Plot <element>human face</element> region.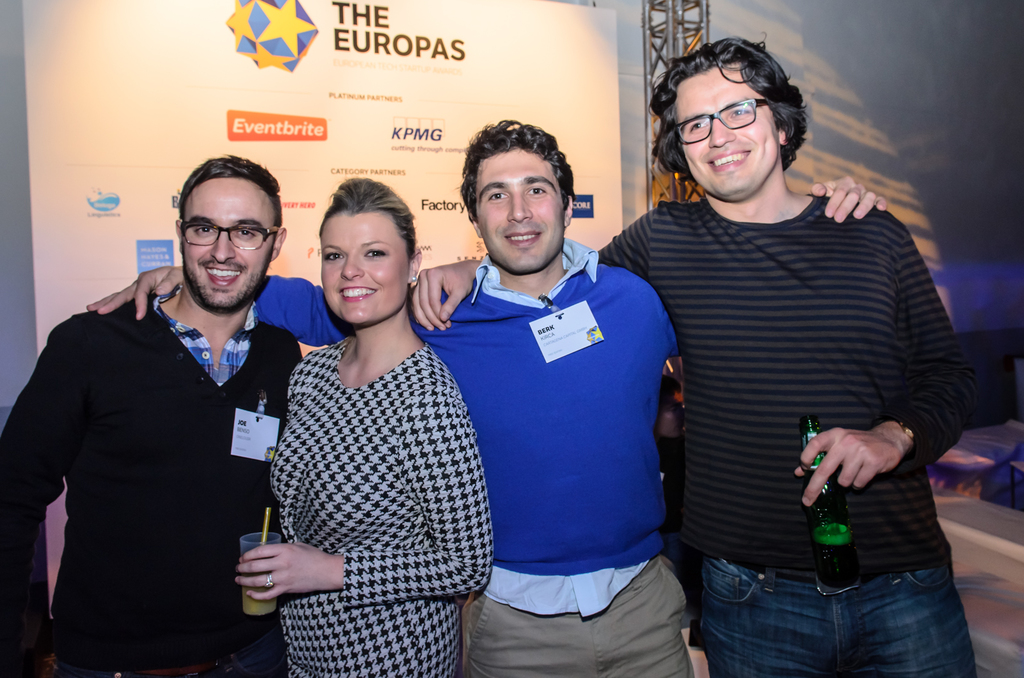
Plotted at select_region(182, 179, 275, 308).
